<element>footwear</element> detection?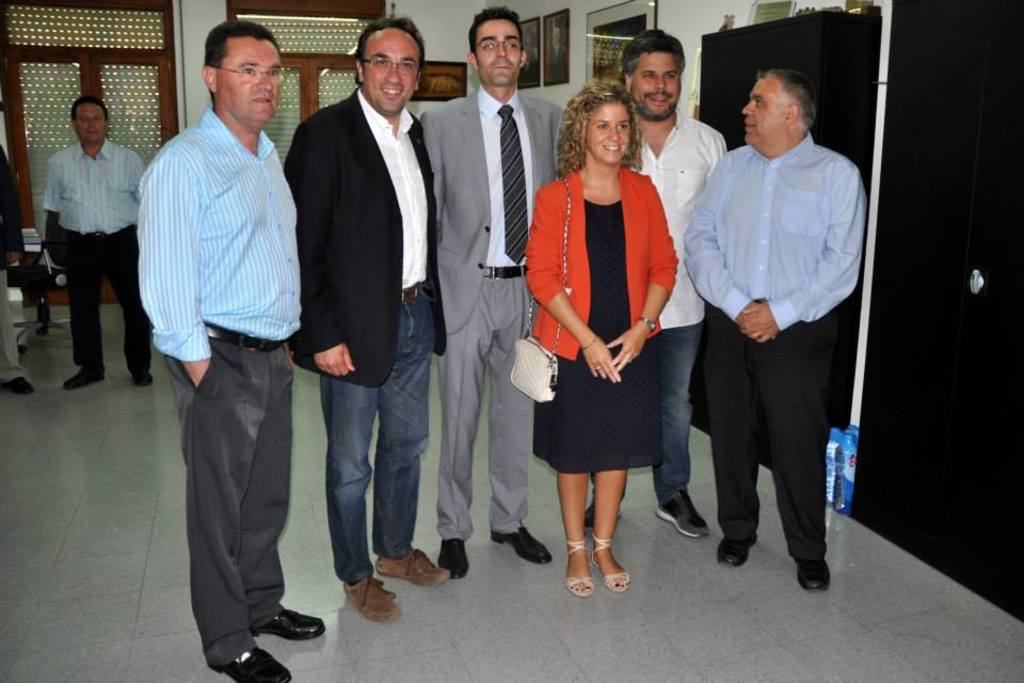
(left=5, top=375, right=46, bottom=398)
